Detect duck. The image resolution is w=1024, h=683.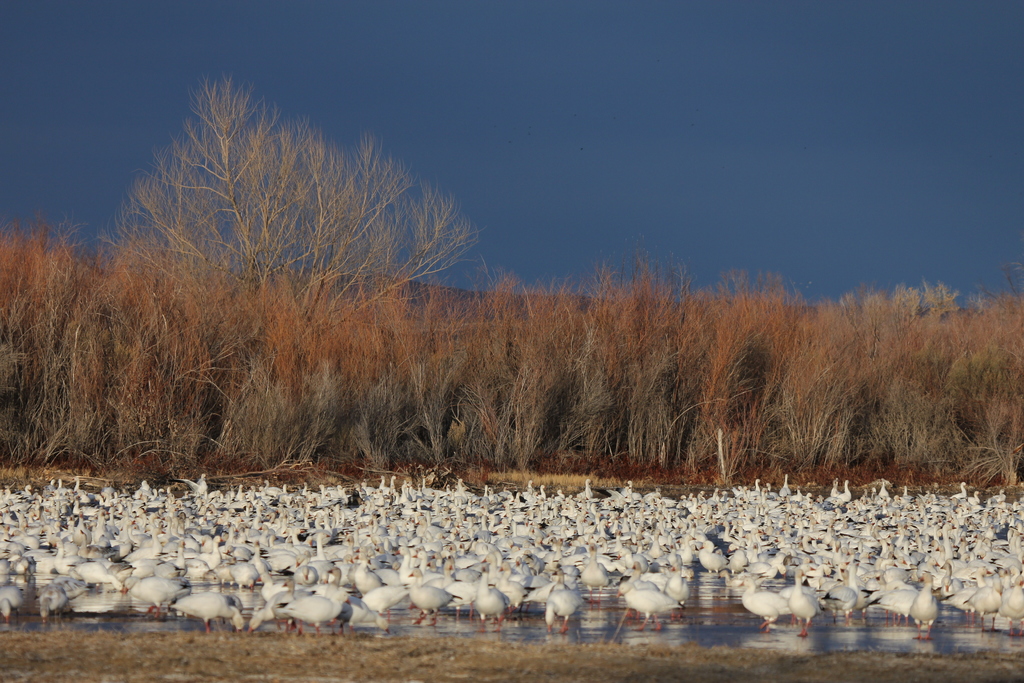
bbox=(788, 571, 820, 638).
